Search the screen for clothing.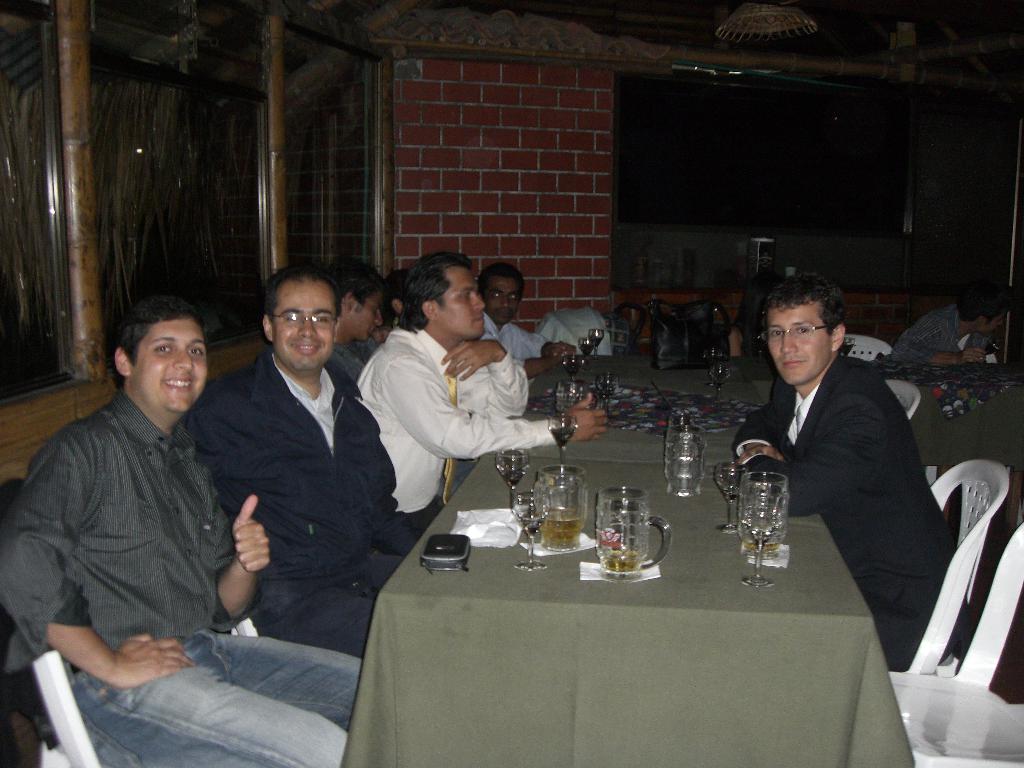
Found at {"x1": 733, "y1": 349, "x2": 952, "y2": 676}.
